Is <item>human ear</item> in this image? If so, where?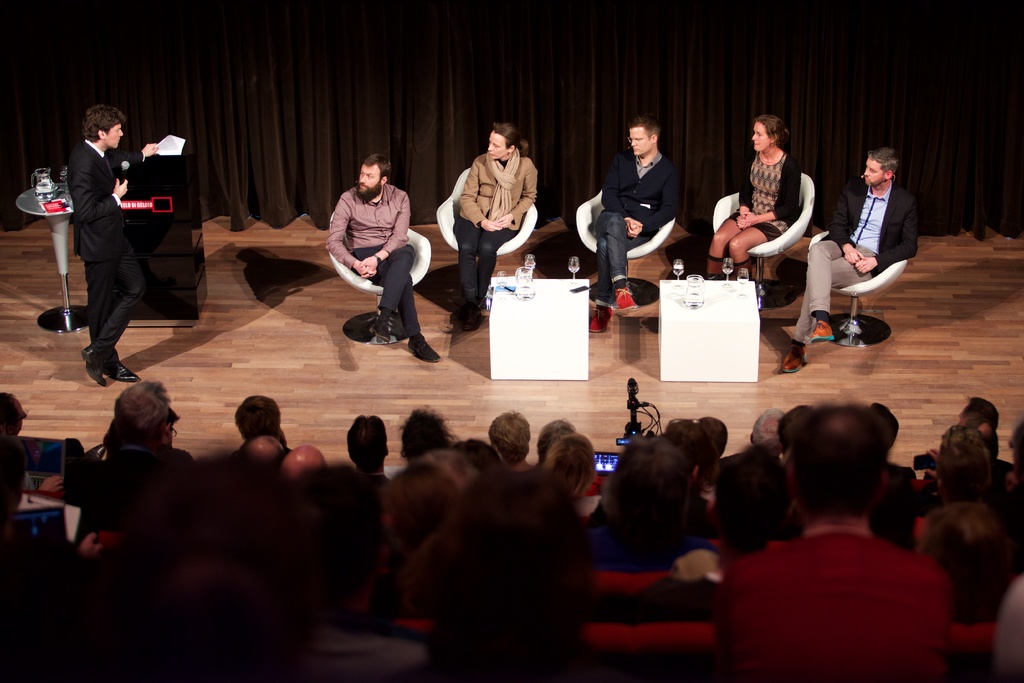
Yes, at region(885, 170, 891, 178).
